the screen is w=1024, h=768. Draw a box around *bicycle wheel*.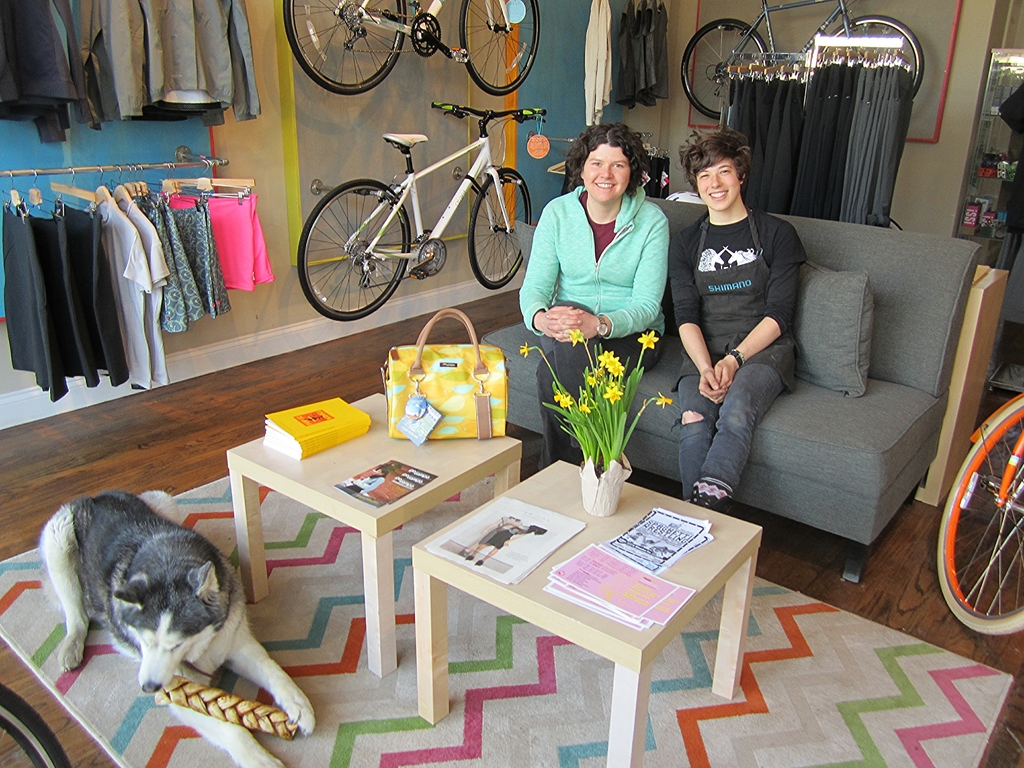
l=467, t=170, r=532, b=289.
